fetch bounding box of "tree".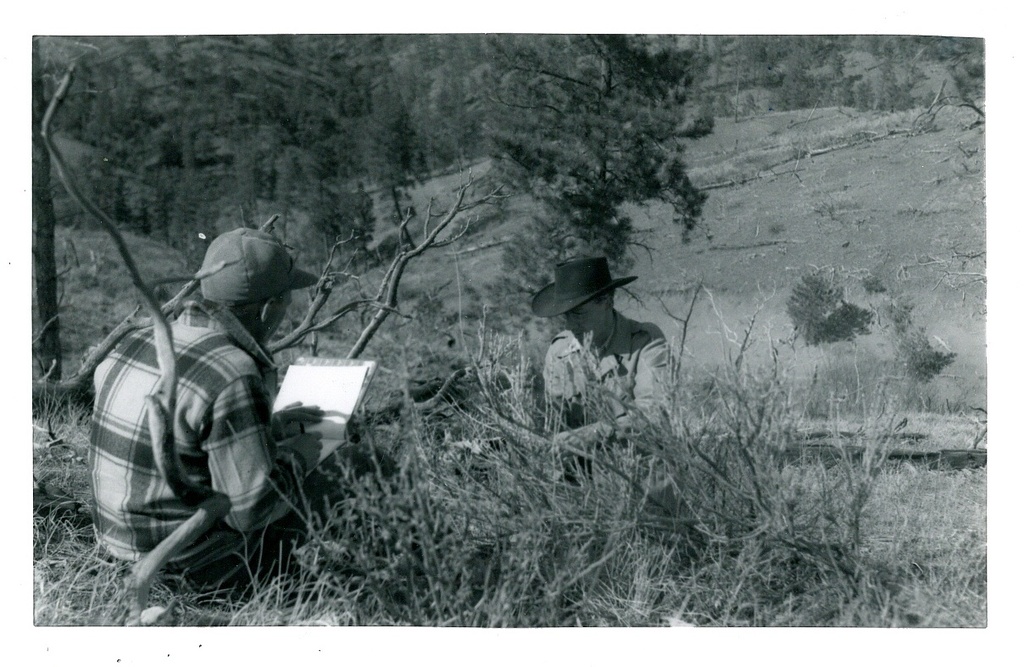
Bbox: {"x1": 292, "y1": 25, "x2": 419, "y2": 311}.
